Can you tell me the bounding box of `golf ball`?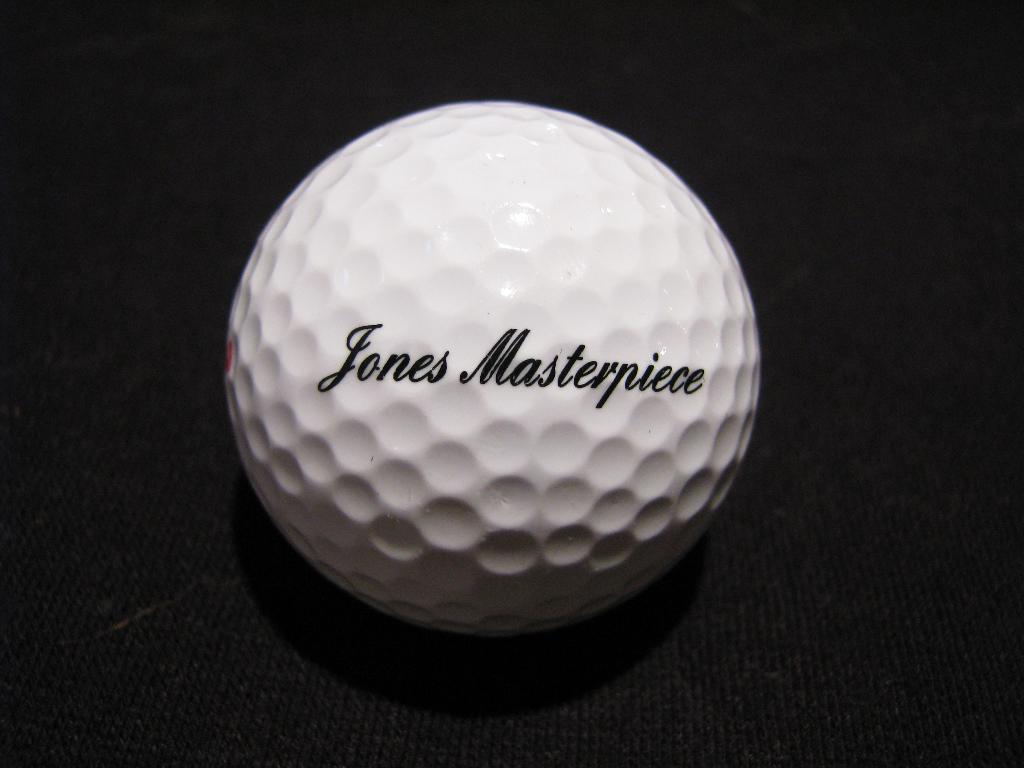
{"x1": 220, "y1": 93, "x2": 779, "y2": 645}.
